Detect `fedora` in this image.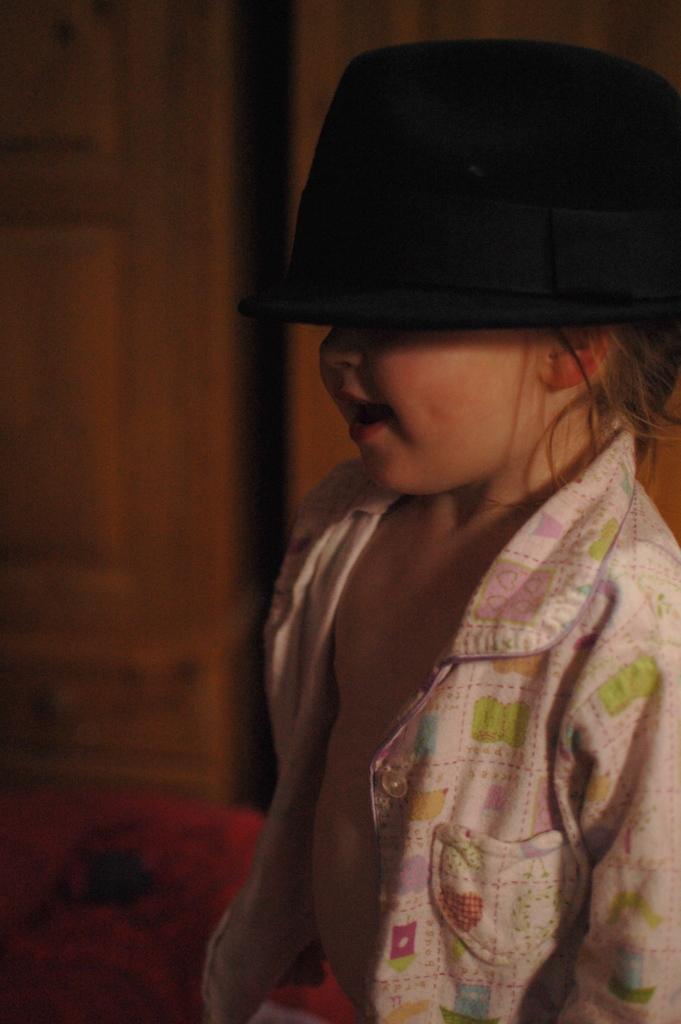
Detection: [240, 46, 674, 324].
